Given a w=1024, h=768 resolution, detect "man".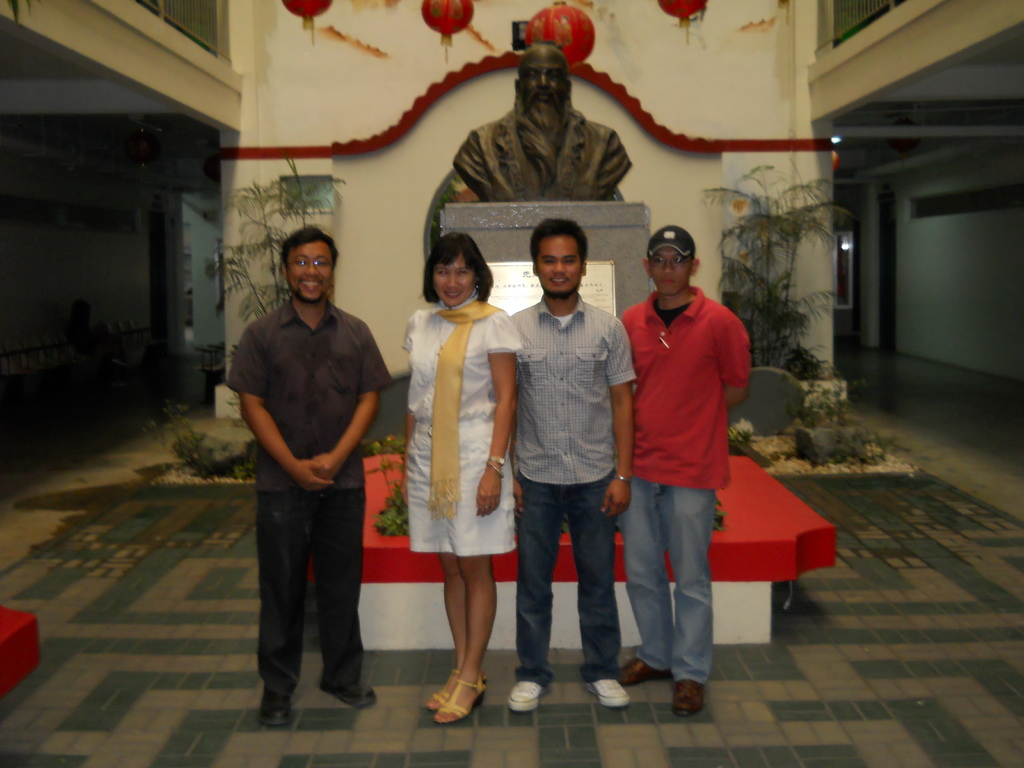
BBox(452, 45, 630, 196).
